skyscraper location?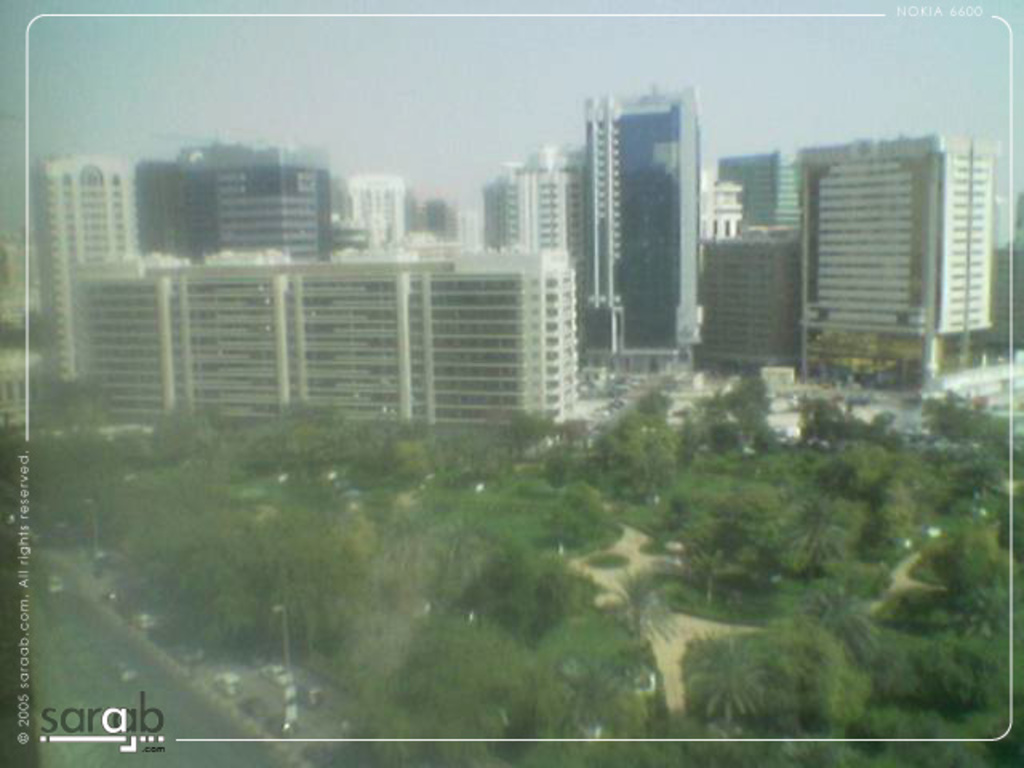
locate(568, 74, 710, 376)
